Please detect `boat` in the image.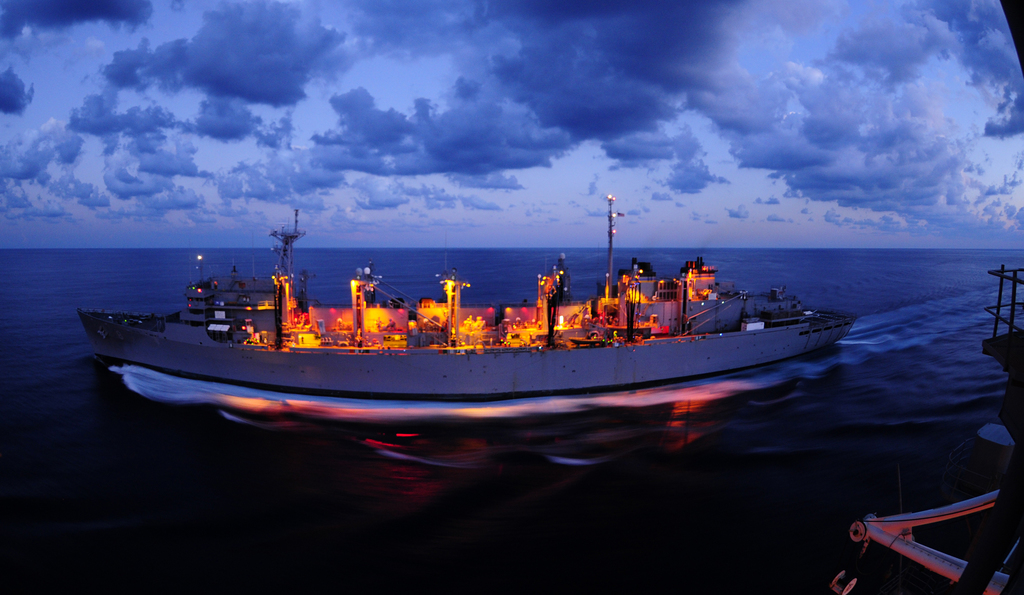
x1=96 y1=186 x2=836 y2=401.
